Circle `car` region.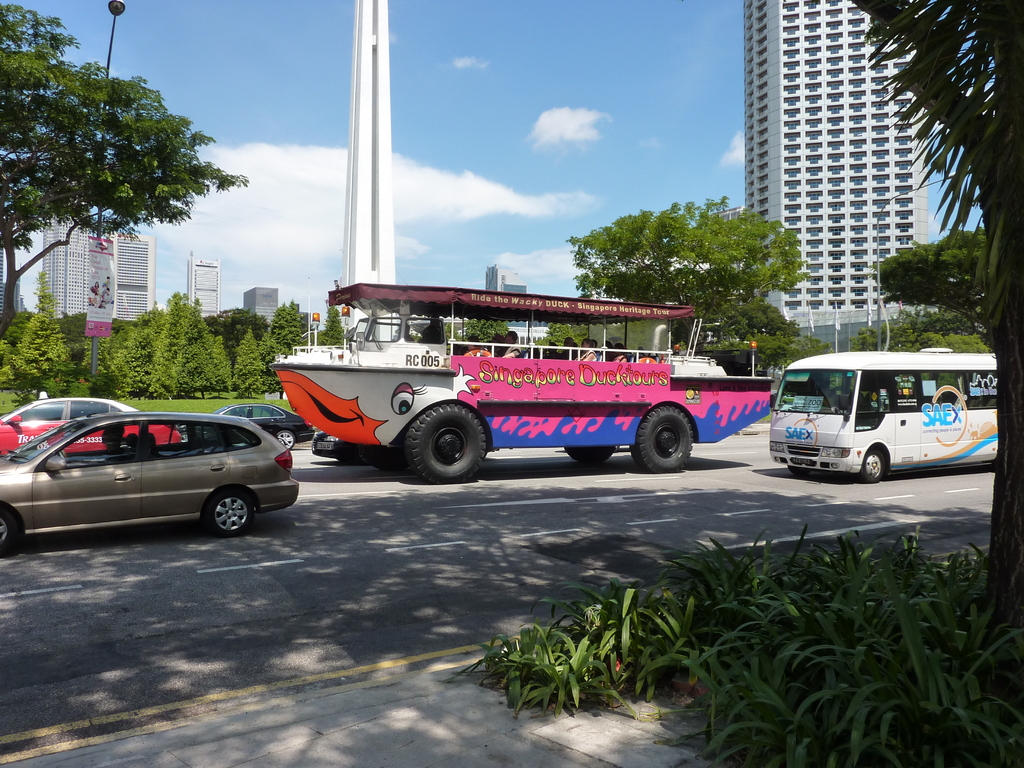
Region: BBox(0, 392, 179, 458).
